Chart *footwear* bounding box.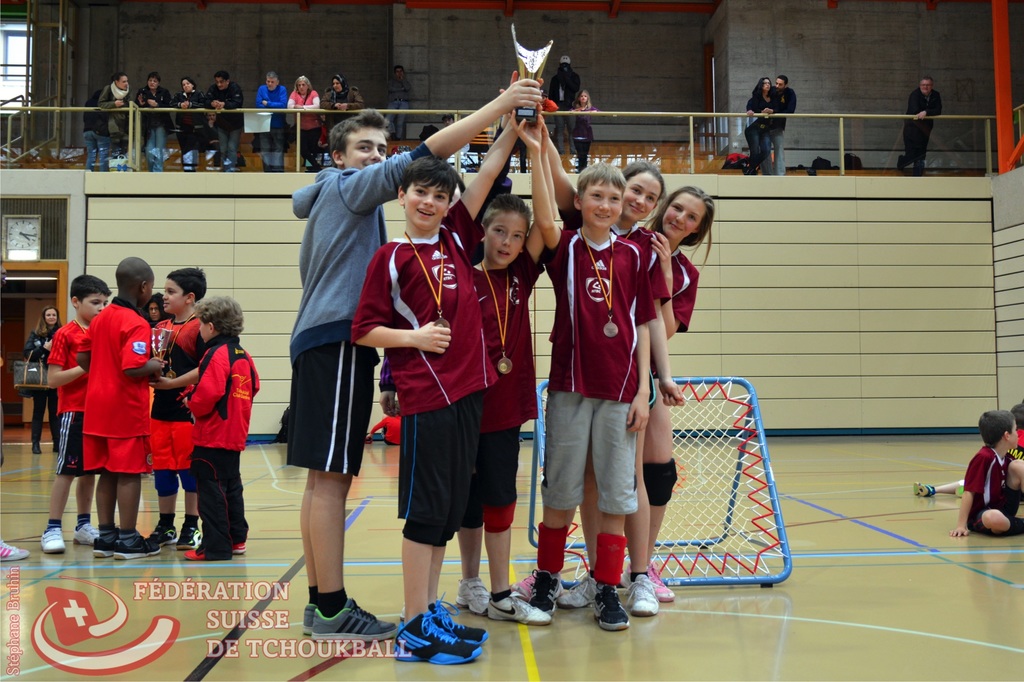
Charted: bbox(0, 540, 23, 563).
